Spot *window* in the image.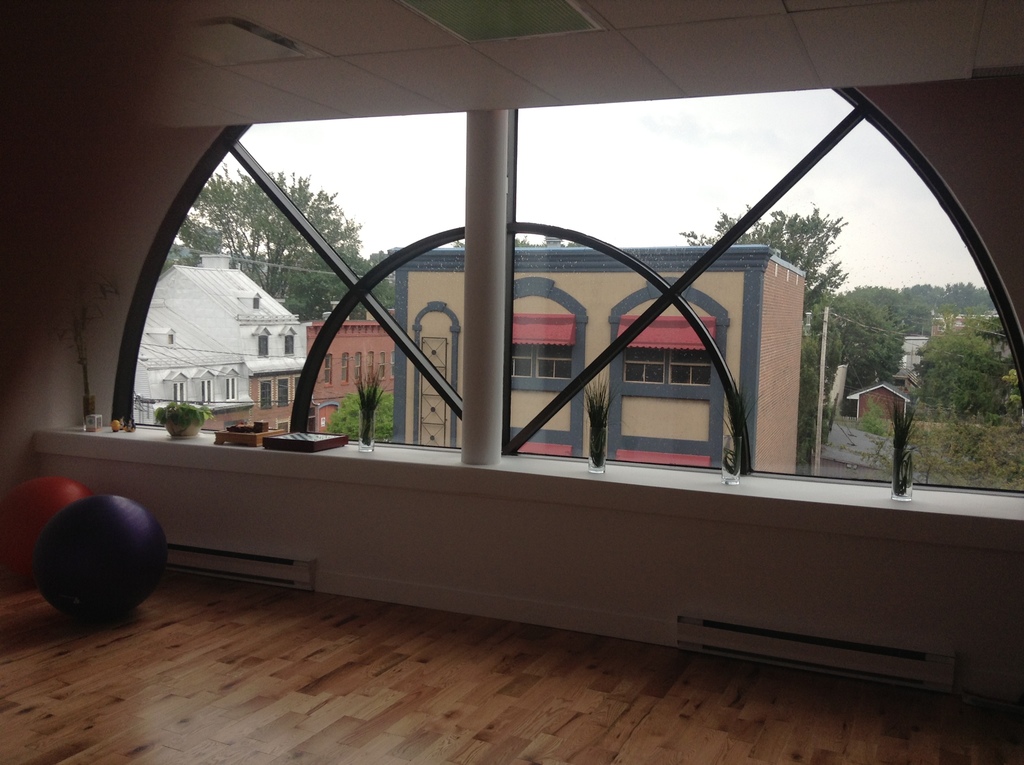
*window* found at pyautogui.locateOnScreen(128, 83, 1023, 490).
